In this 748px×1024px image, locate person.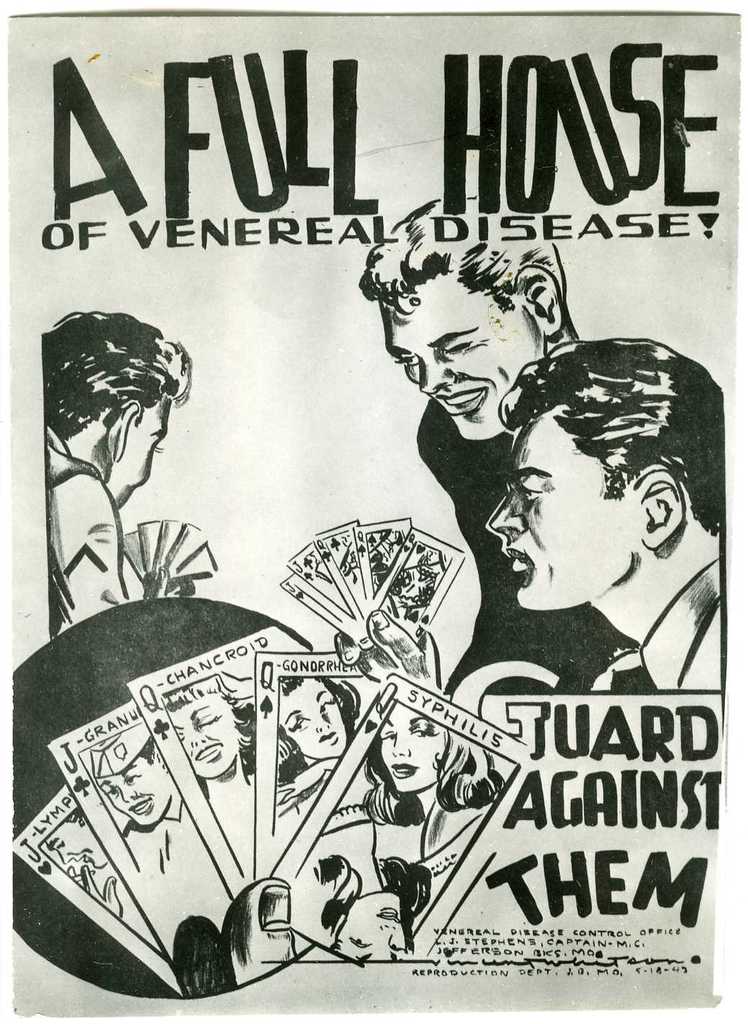
Bounding box: BBox(42, 807, 166, 958).
